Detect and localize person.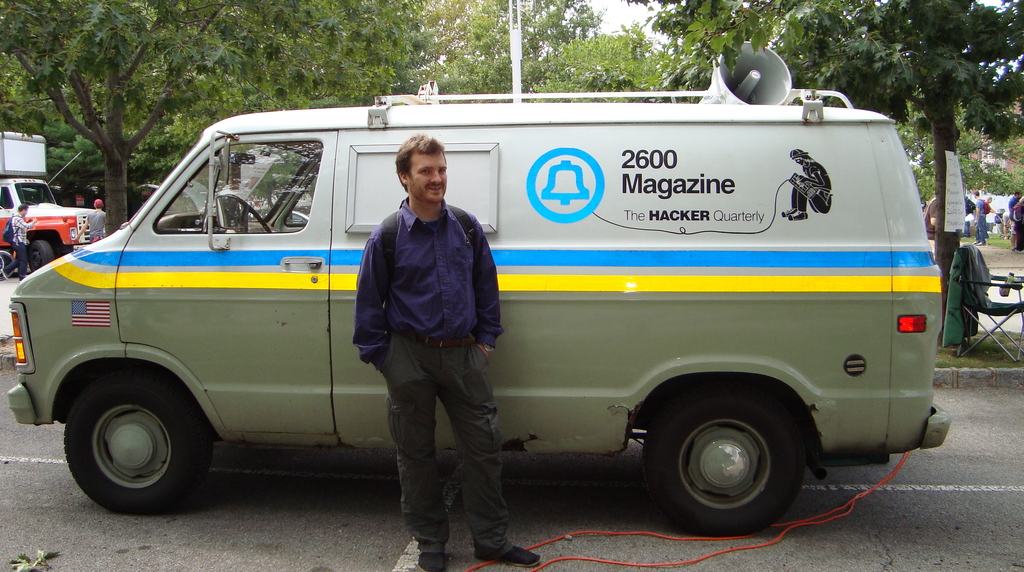
Localized at Rect(772, 135, 836, 229).
